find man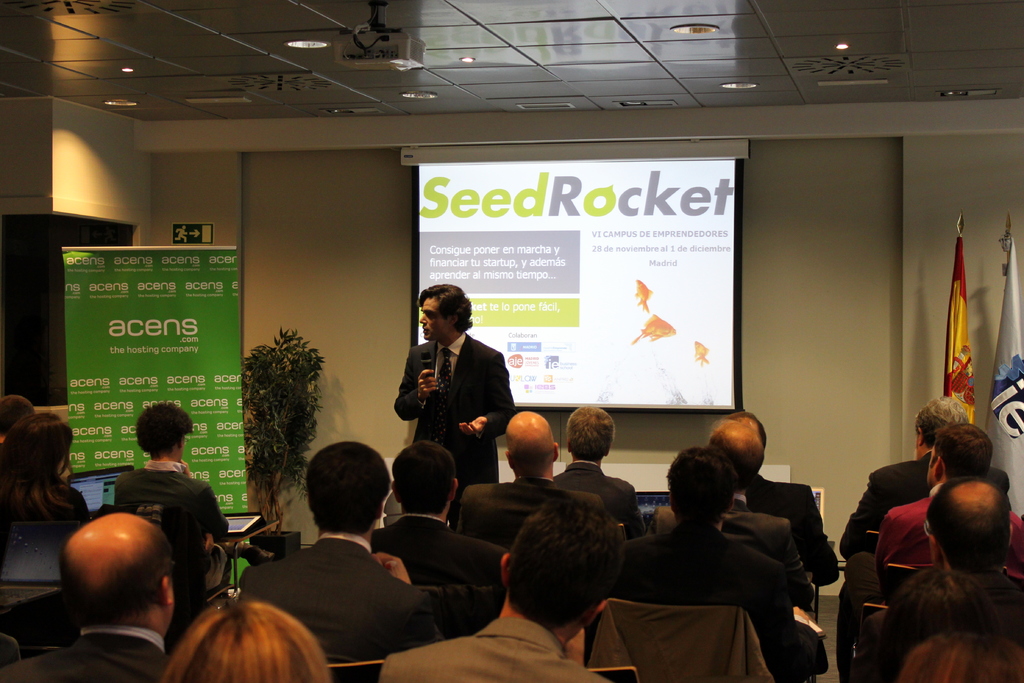
<box>862,411,1023,577</box>
